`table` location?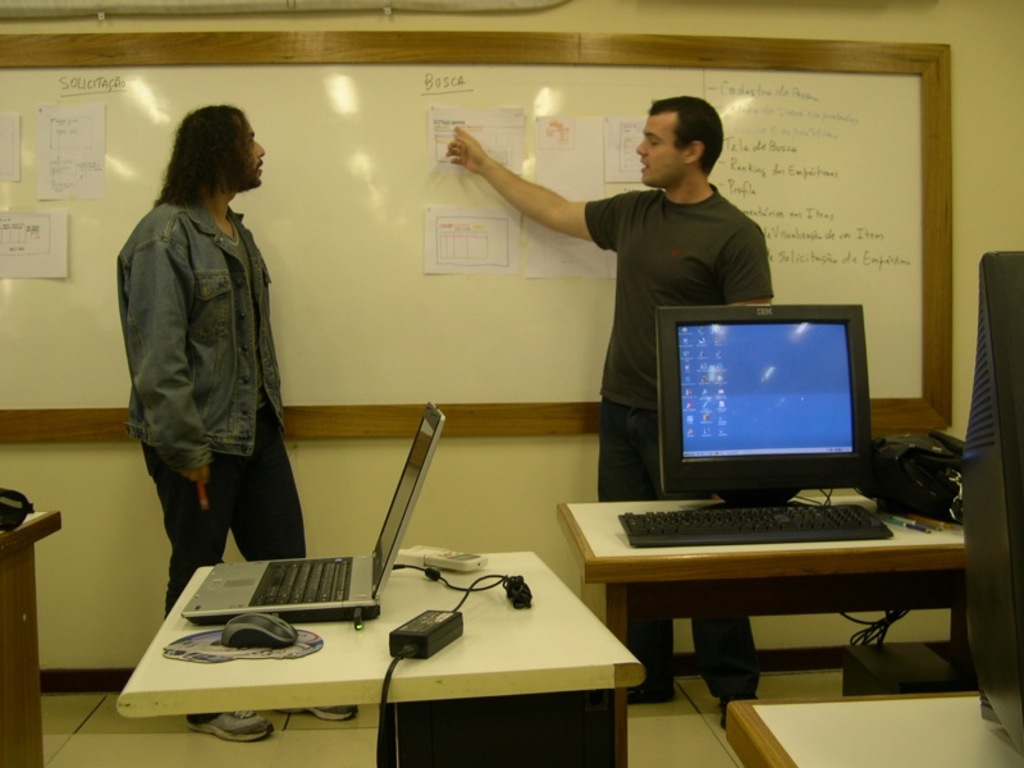
bbox=[722, 694, 1023, 767]
